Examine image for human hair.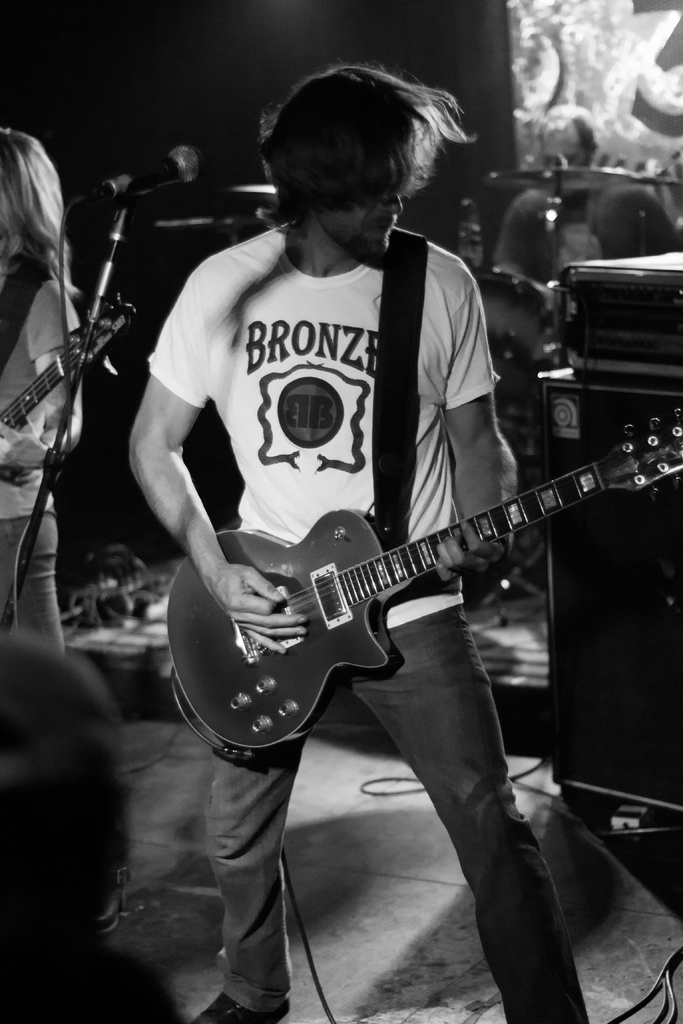
Examination result: Rect(259, 54, 457, 237).
